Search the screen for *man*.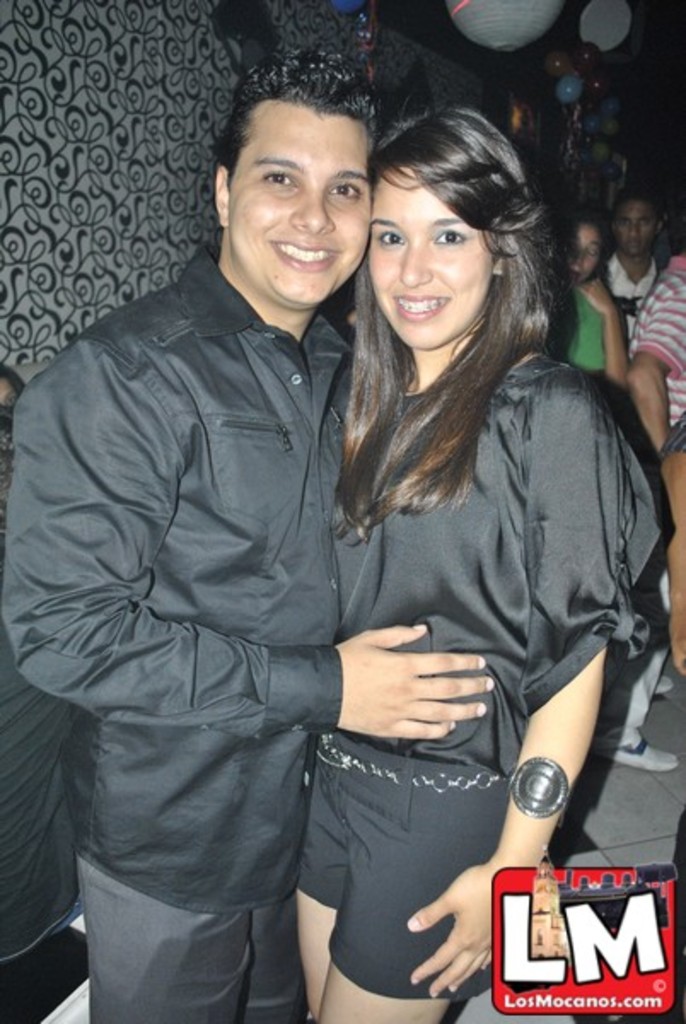
Found at 41:67:529:1023.
